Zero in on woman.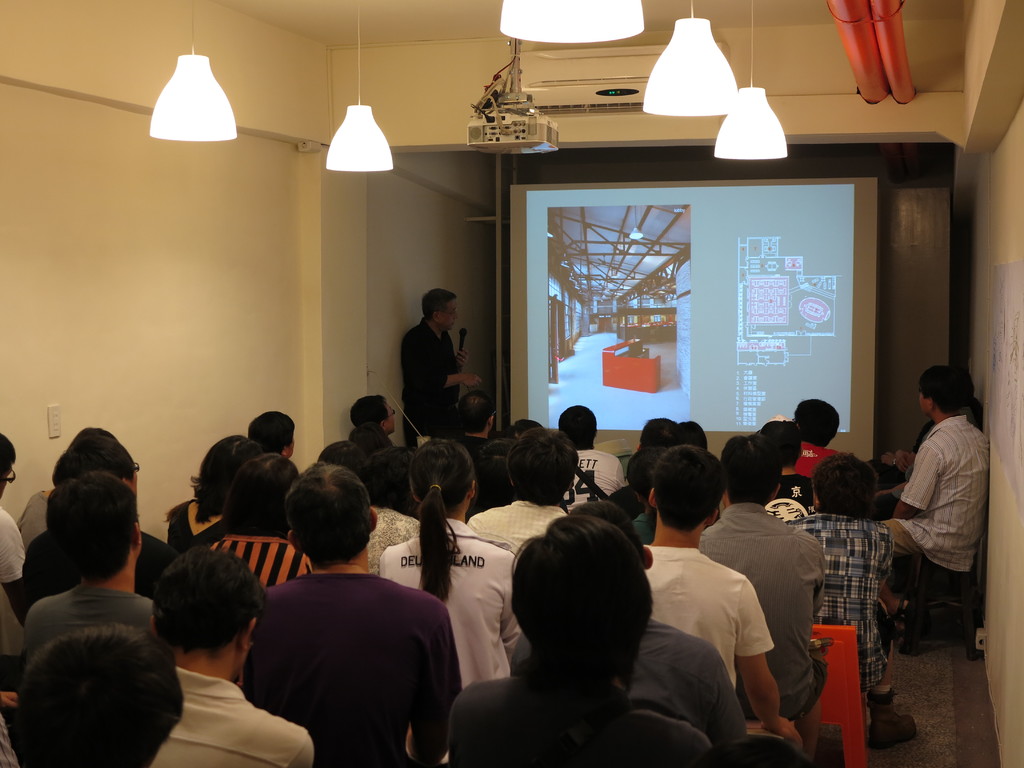
Zeroed in: select_region(158, 437, 261, 563).
